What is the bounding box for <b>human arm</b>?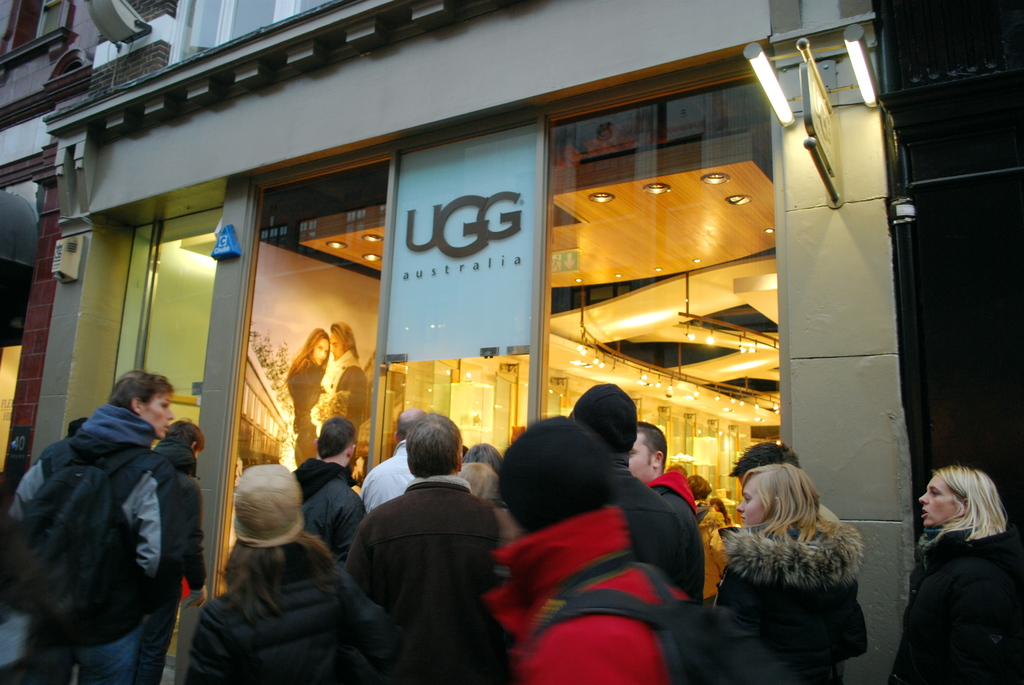
176 483 209 613.
